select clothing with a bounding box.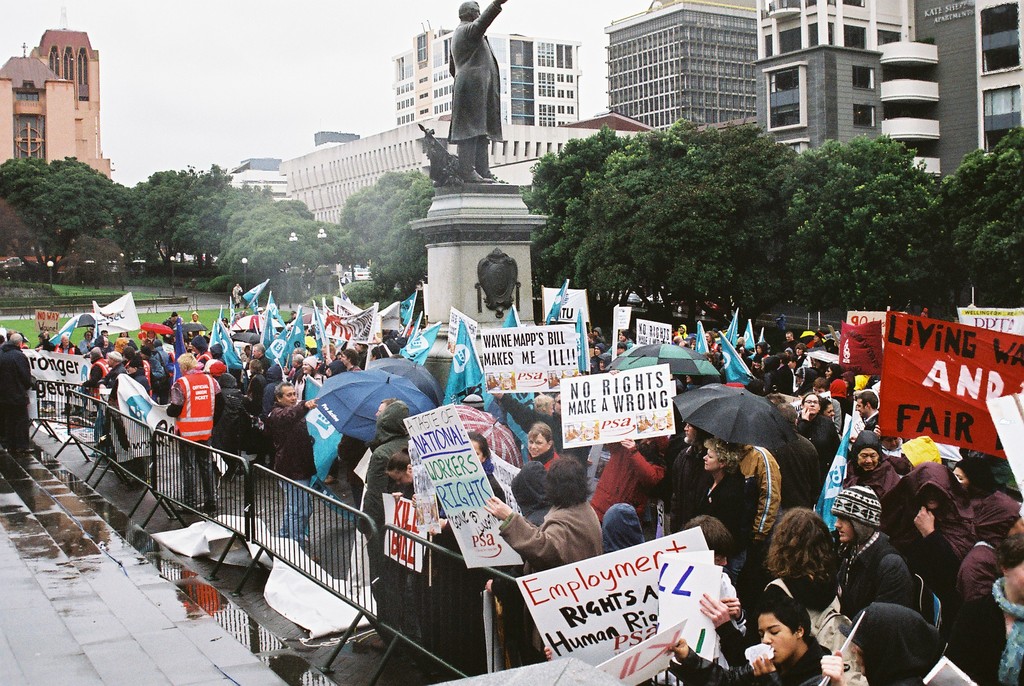
(x1=113, y1=331, x2=126, y2=359).
